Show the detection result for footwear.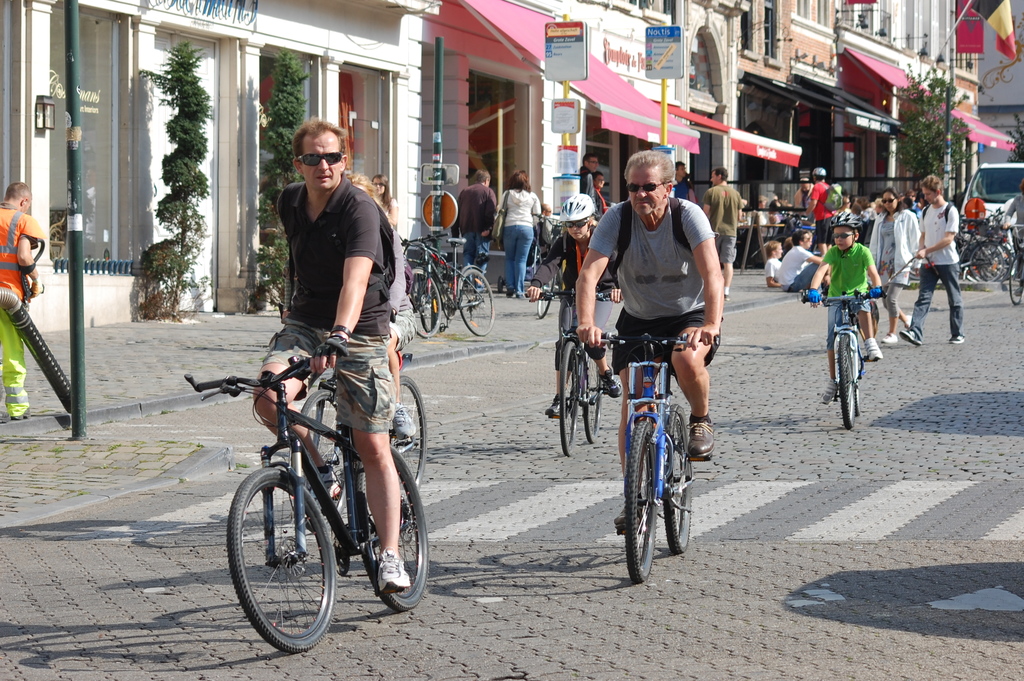
879,331,897,344.
